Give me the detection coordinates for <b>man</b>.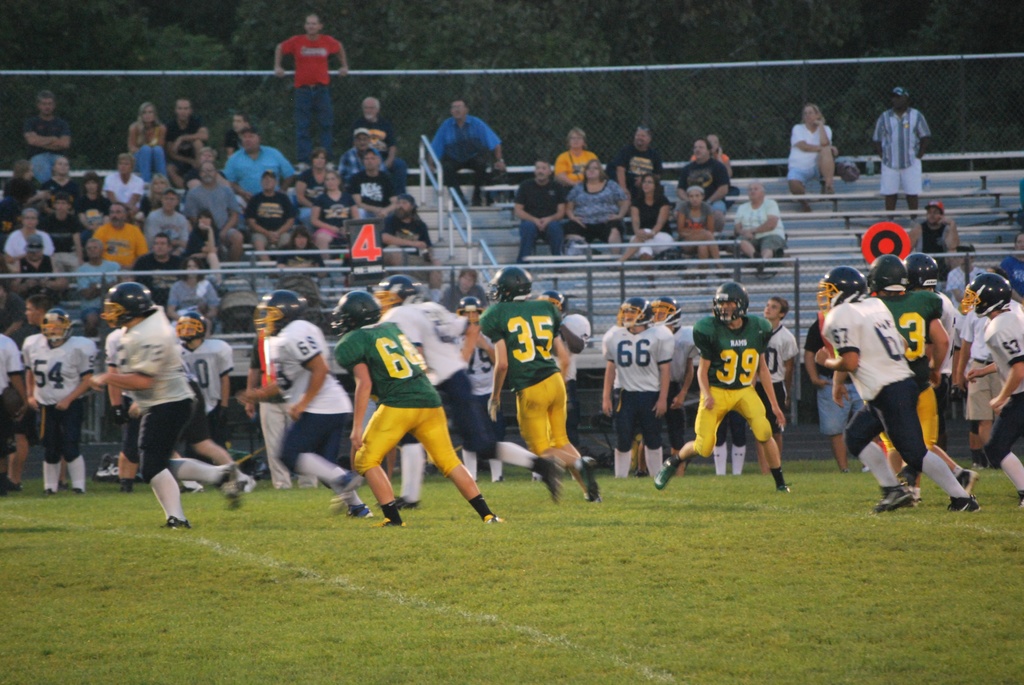
region(250, 169, 296, 257).
